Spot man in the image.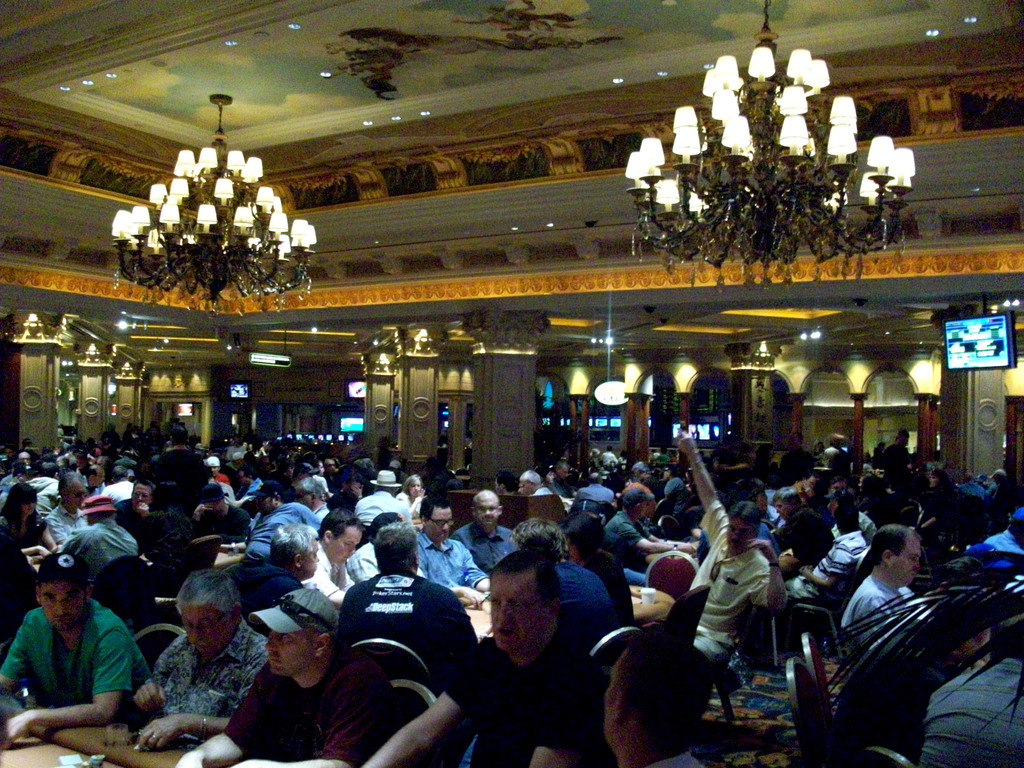
man found at locate(335, 526, 474, 688).
